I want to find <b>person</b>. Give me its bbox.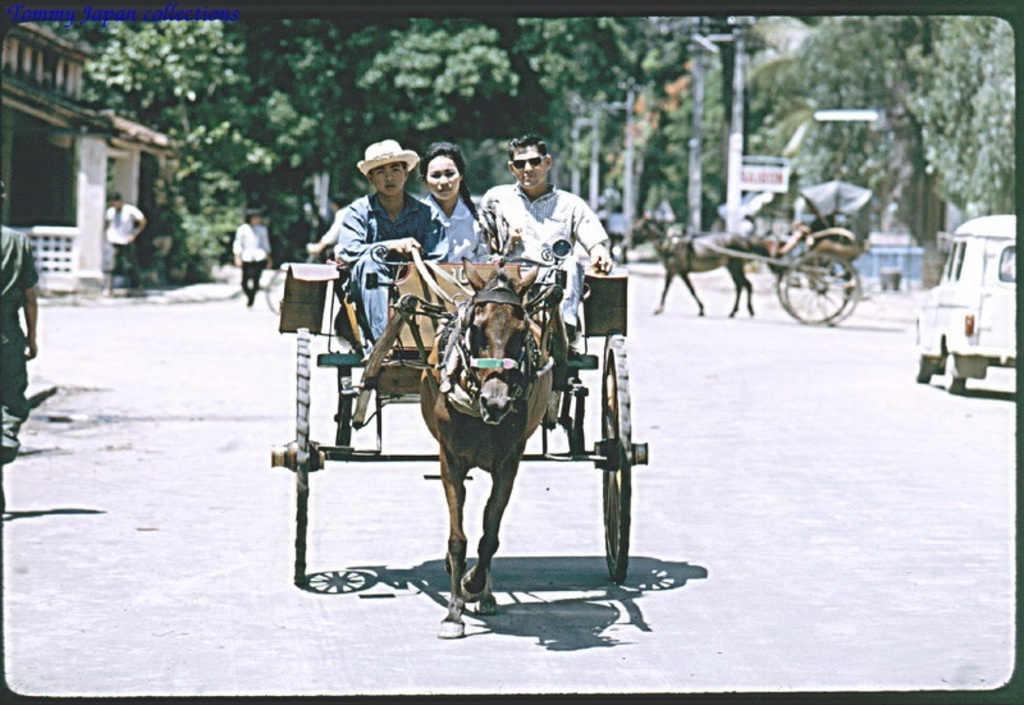
left=338, top=136, right=442, bottom=356.
